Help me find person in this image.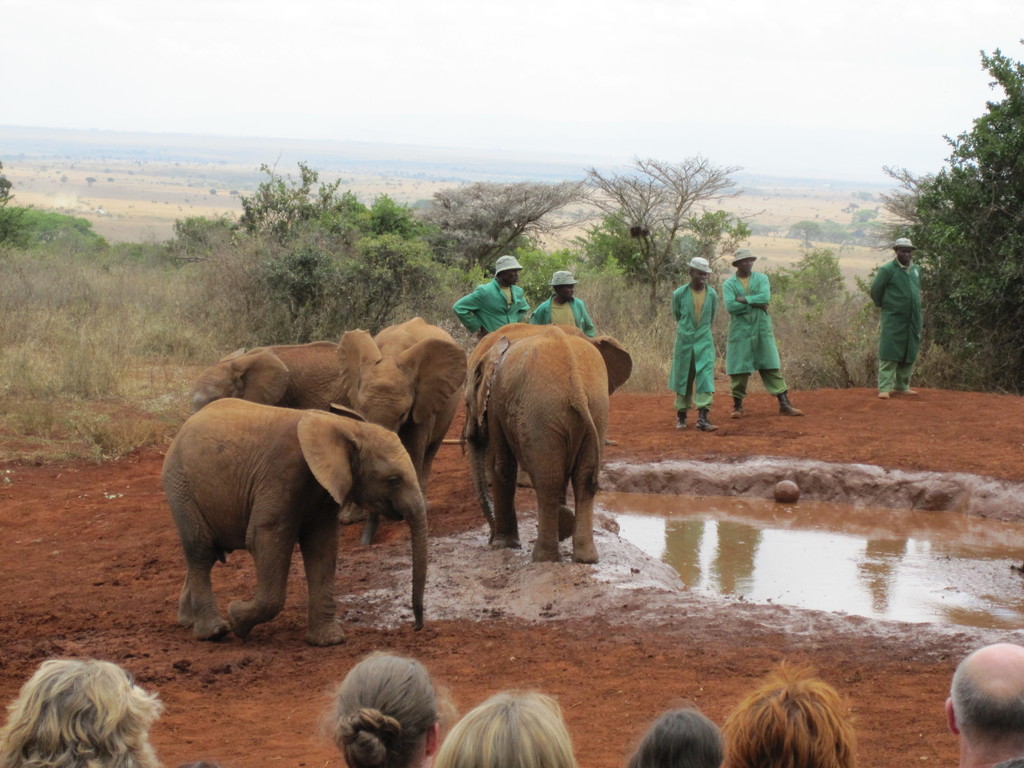
Found it: {"x1": 520, "y1": 270, "x2": 597, "y2": 346}.
